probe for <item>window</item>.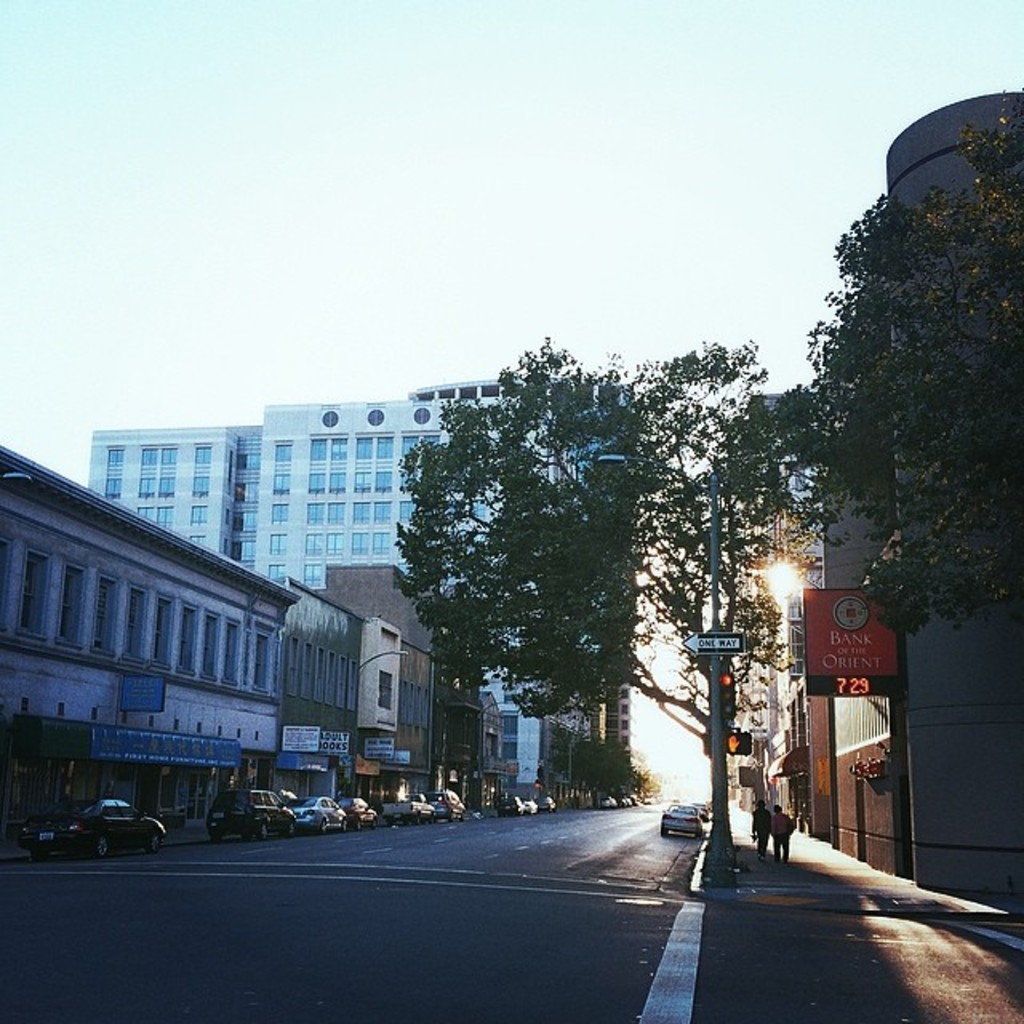
Probe result: (402, 432, 443, 461).
